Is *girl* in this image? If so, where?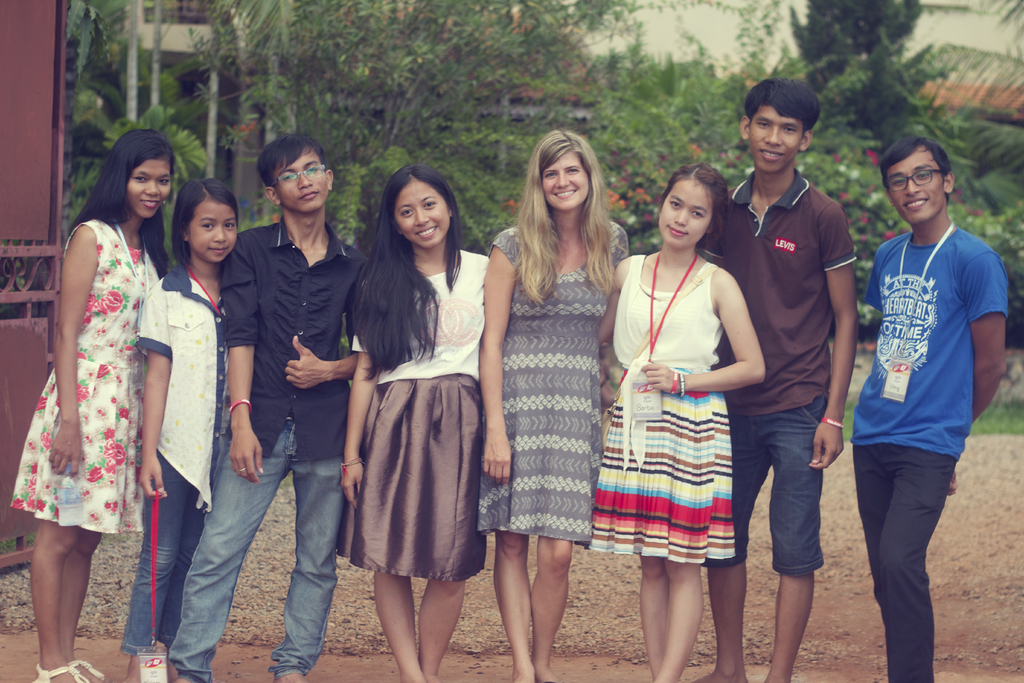
Yes, at locate(338, 164, 492, 682).
